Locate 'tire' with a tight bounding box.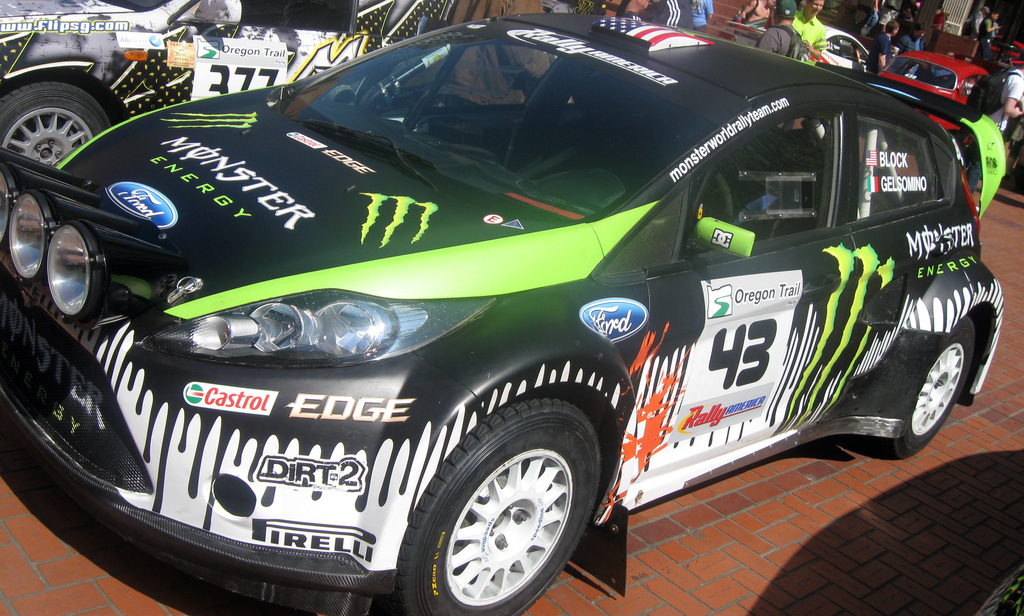
Rect(397, 397, 607, 615).
